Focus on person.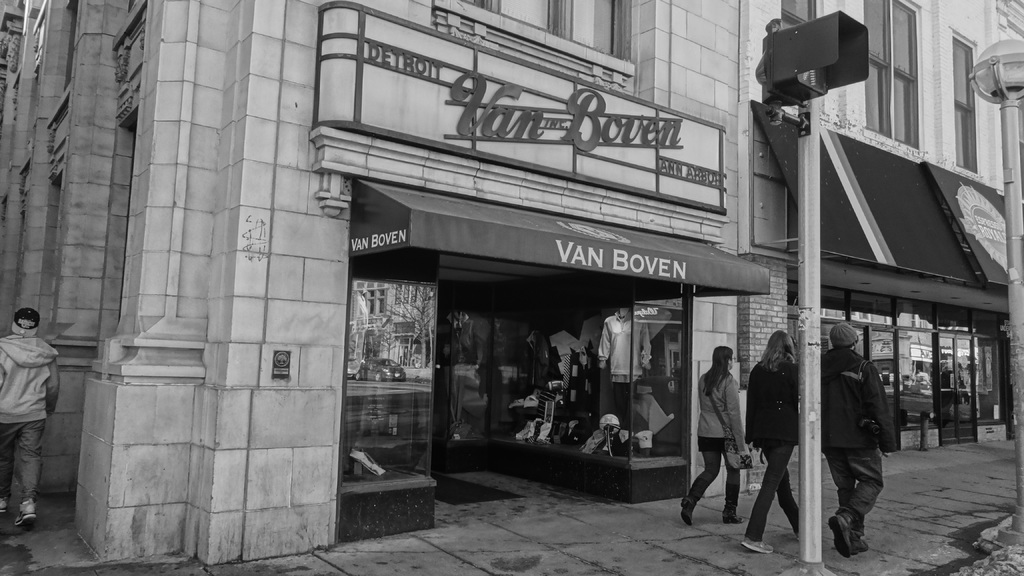
Focused at detection(680, 348, 753, 528).
